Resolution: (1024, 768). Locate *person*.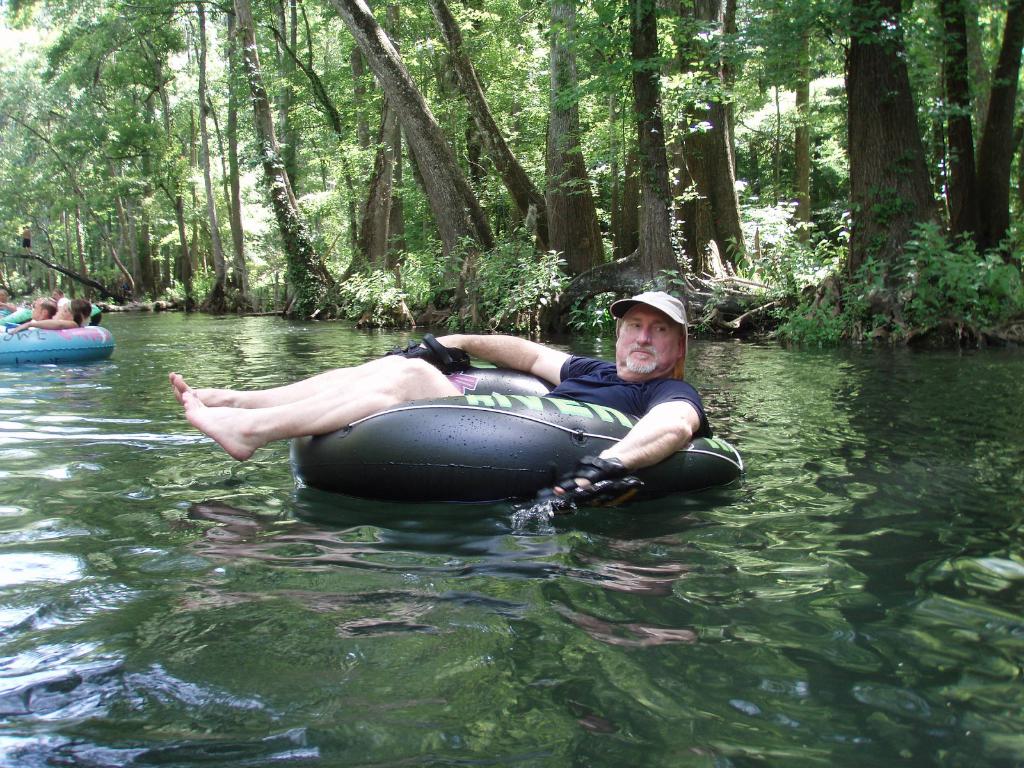
l=7, t=298, r=92, b=329.
